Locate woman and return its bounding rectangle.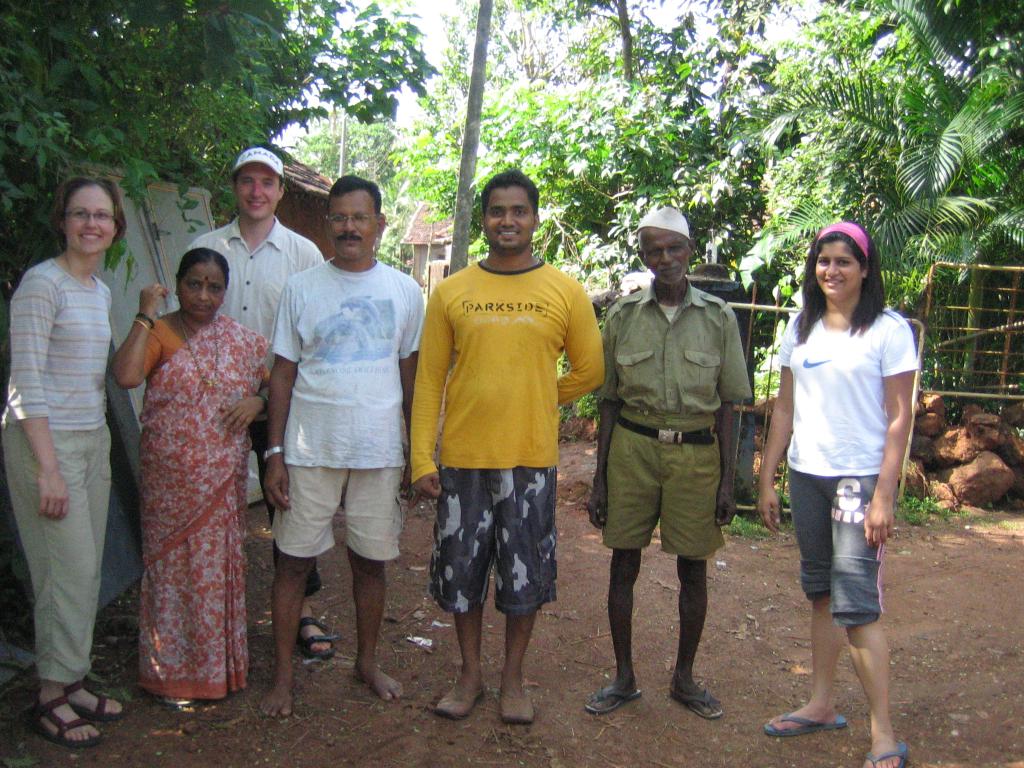
755 221 922 767.
